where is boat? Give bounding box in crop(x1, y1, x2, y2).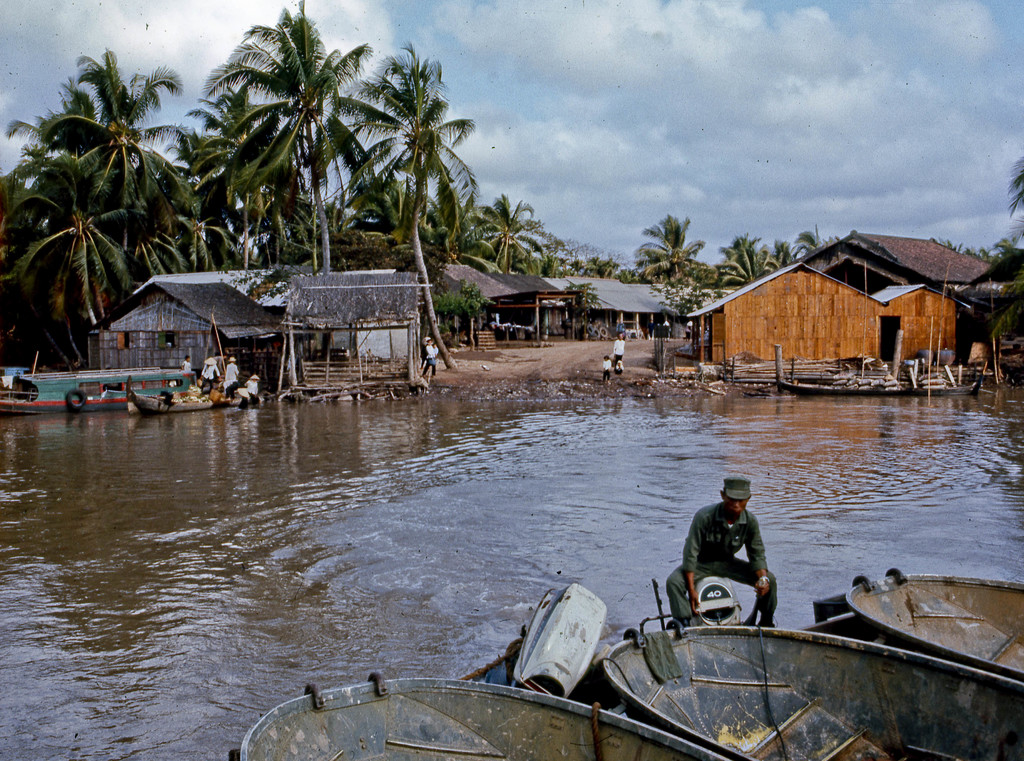
crop(775, 376, 986, 394).
